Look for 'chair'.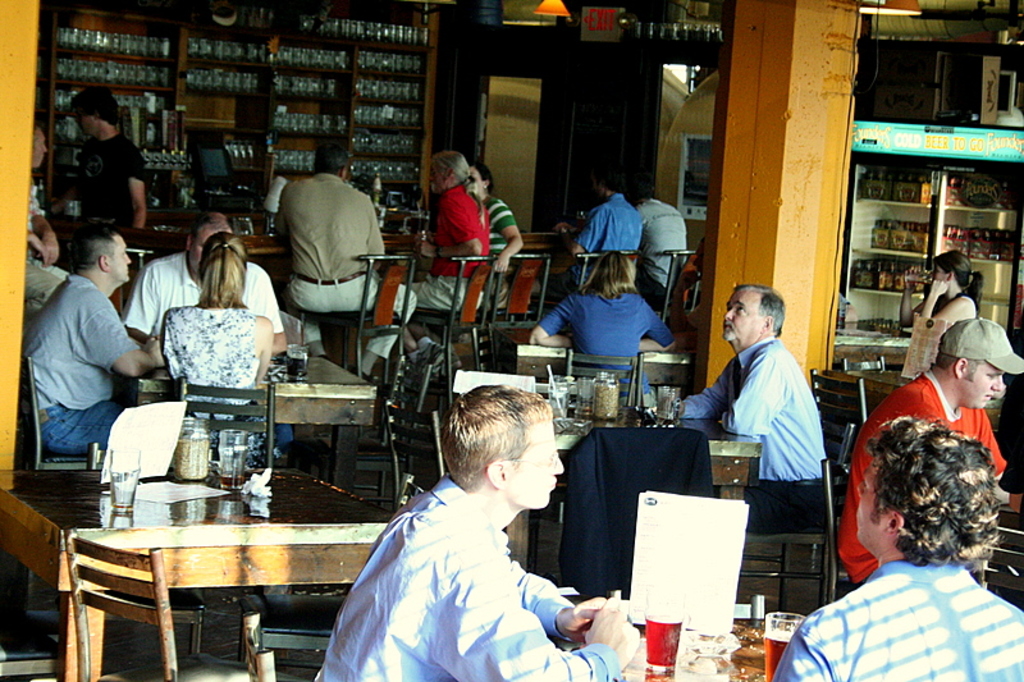
Found: left=808, top=365, right=869, bottom=485.
